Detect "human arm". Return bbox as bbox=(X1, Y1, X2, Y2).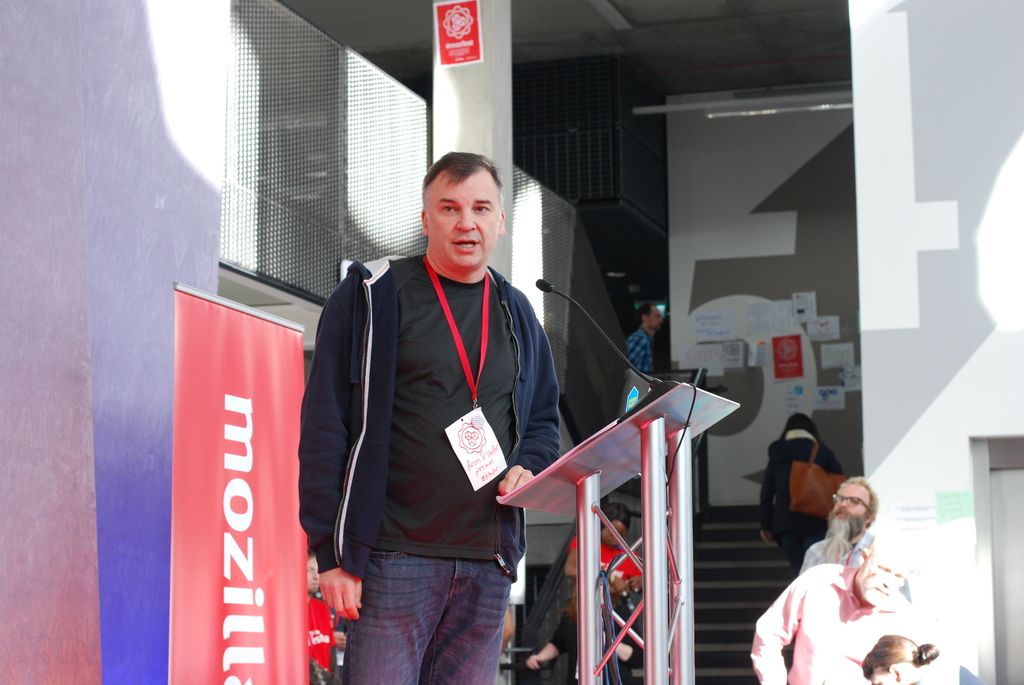
bbox=(751, 443, 783, 543).
